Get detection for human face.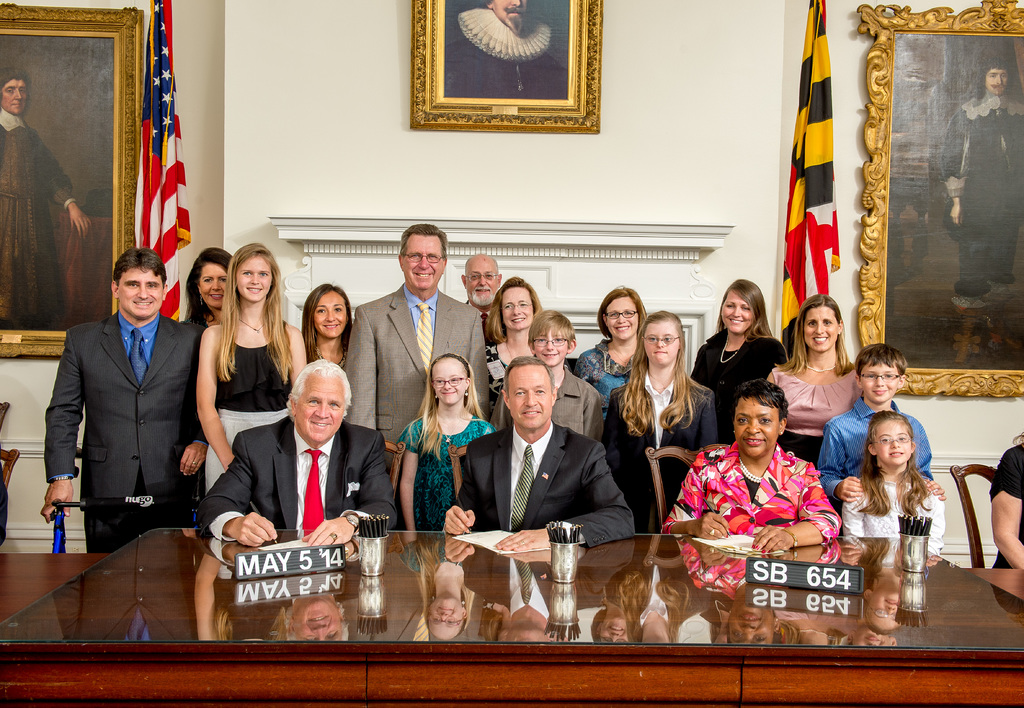
Detection: 430:361:467:407.
